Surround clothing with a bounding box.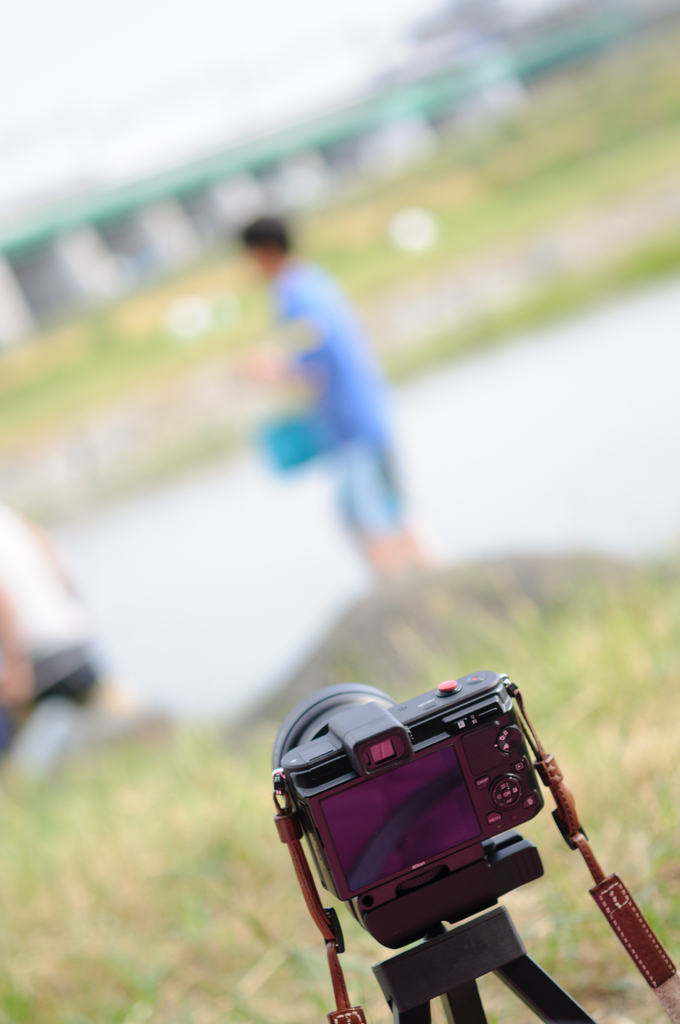
(left=275, top=269, right=409, bottom=535).
